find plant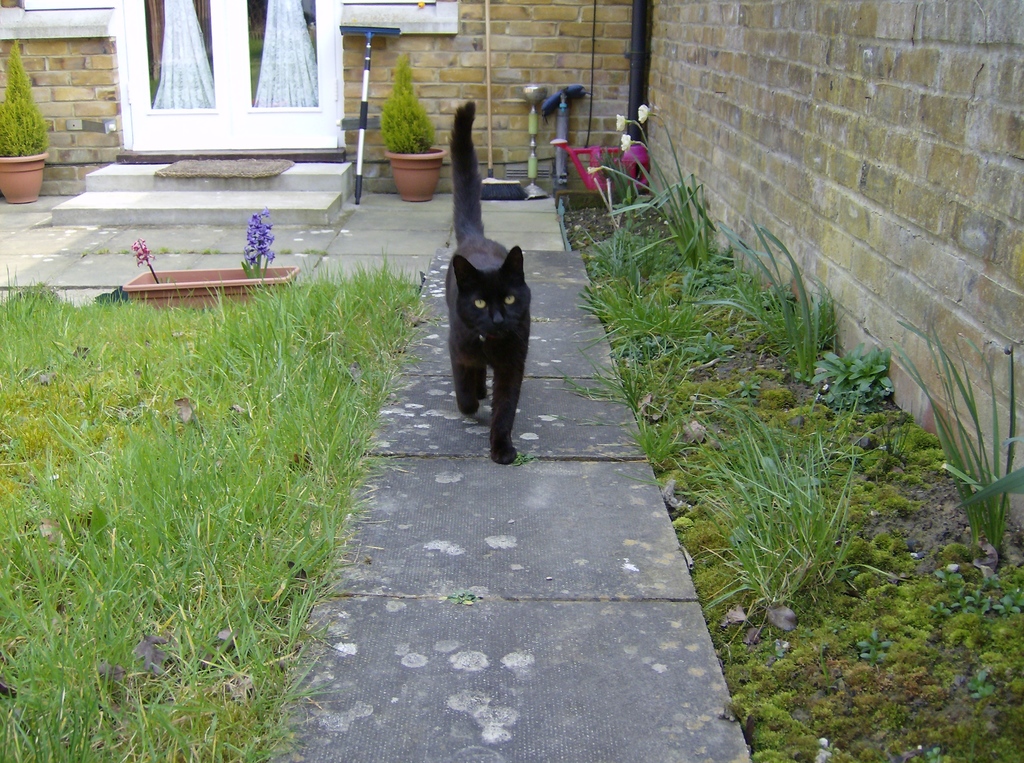
<bbox>506, 439, 542, 474</bbox>
